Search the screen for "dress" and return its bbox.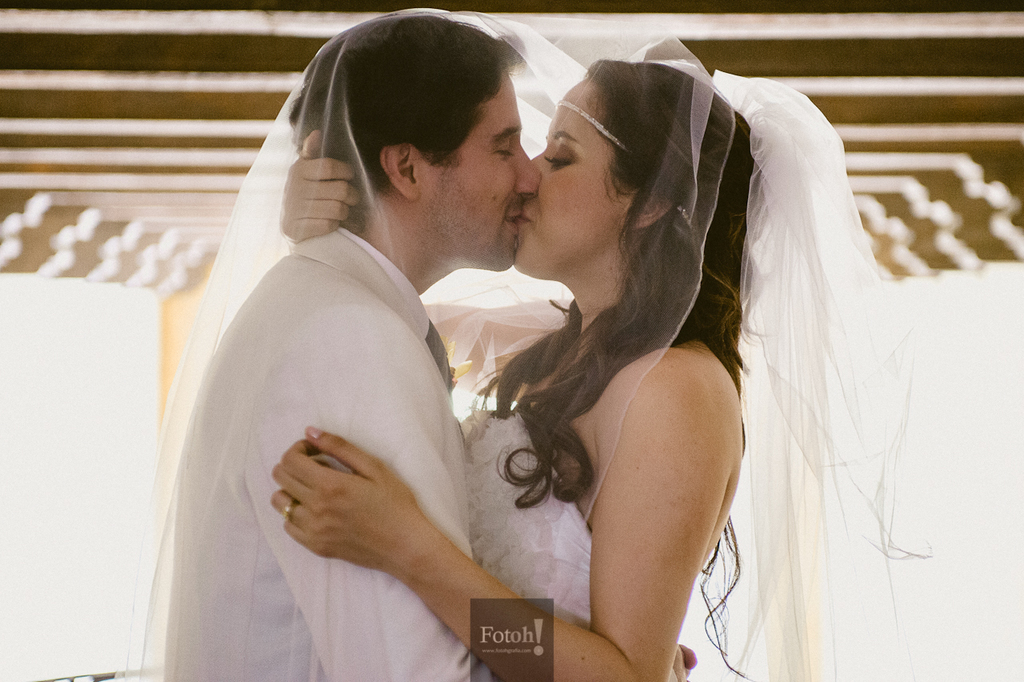
Found: 460/405/683/681.
